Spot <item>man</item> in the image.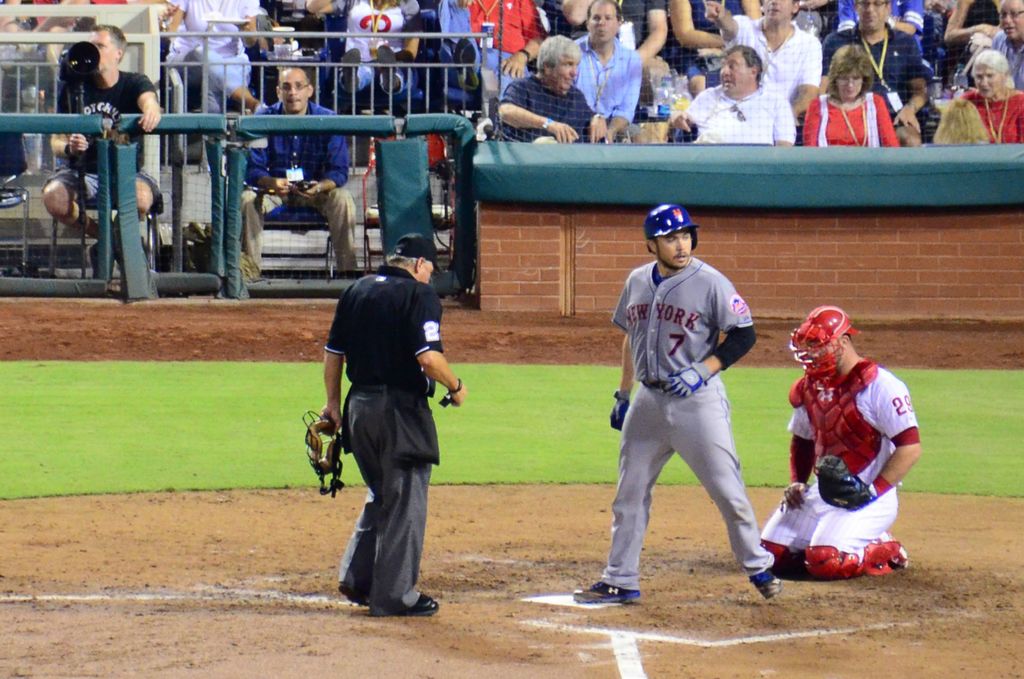
<item>man</item> found at bbox=[668, 41, 799, 145].
